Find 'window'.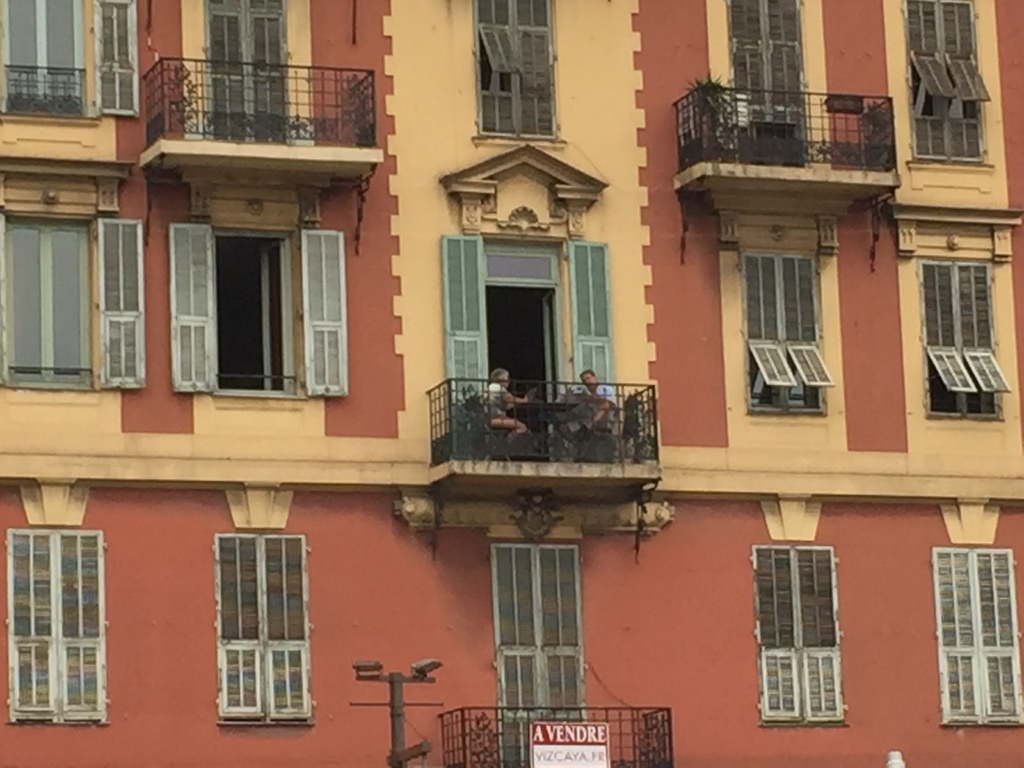
select_region(493, 546, 586, 767).
